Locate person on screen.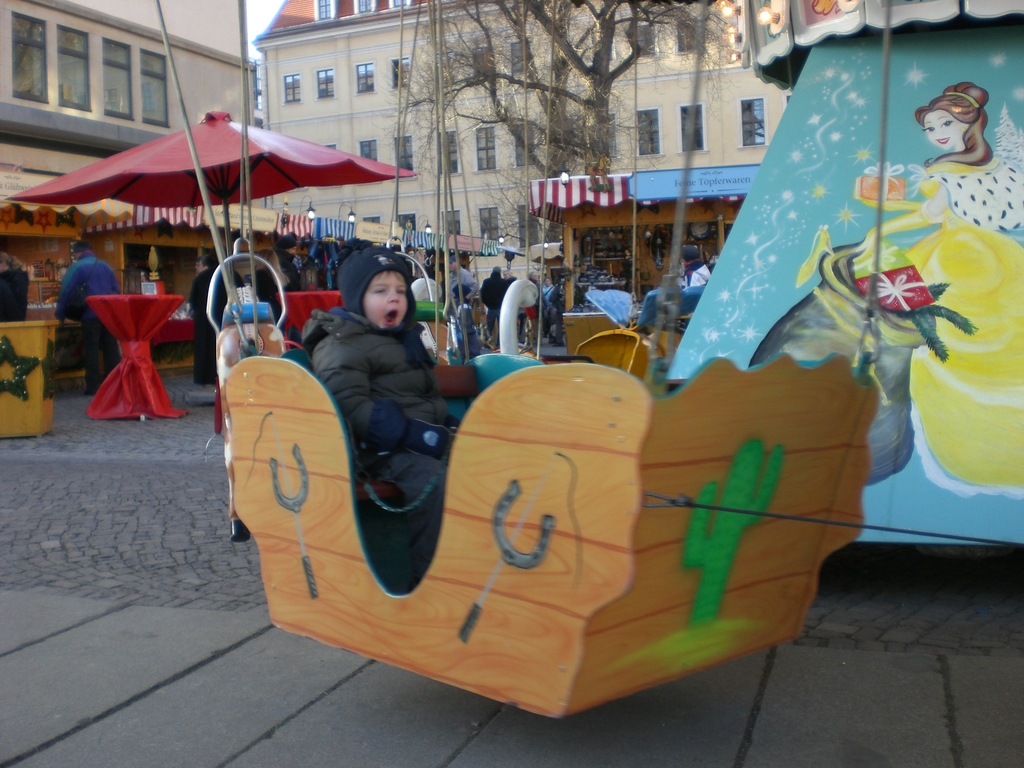
On screen at [x1=481, y1=264, x2=508, y2=331].
